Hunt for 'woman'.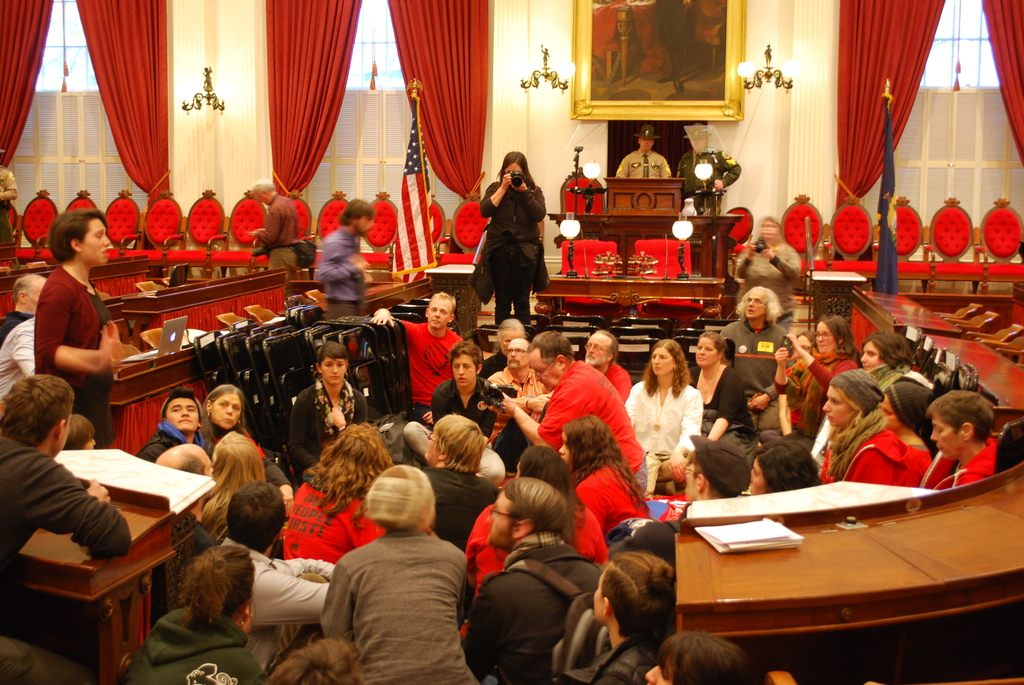
Hunted down at (186,433,262,540).
